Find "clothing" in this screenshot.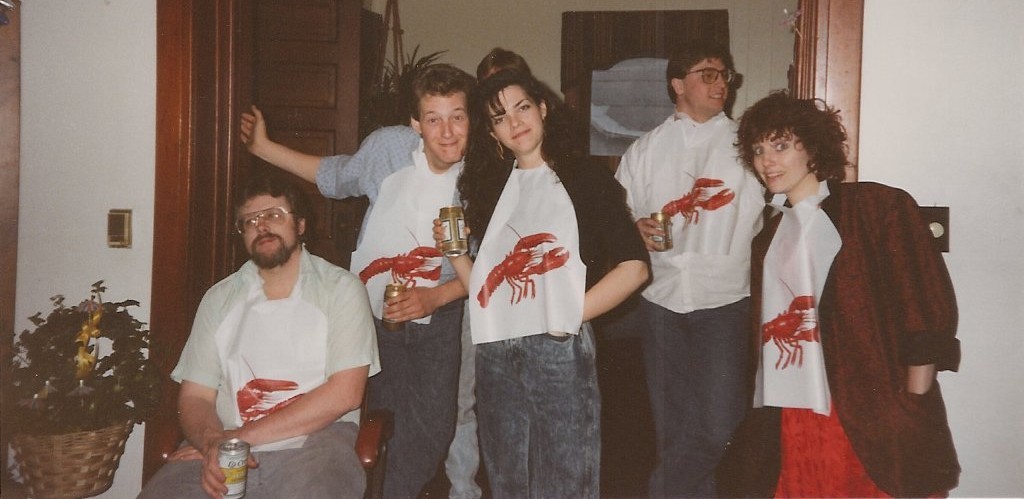
The bounding box for "clothing" is bbox=[329, 125, 449, 482].
